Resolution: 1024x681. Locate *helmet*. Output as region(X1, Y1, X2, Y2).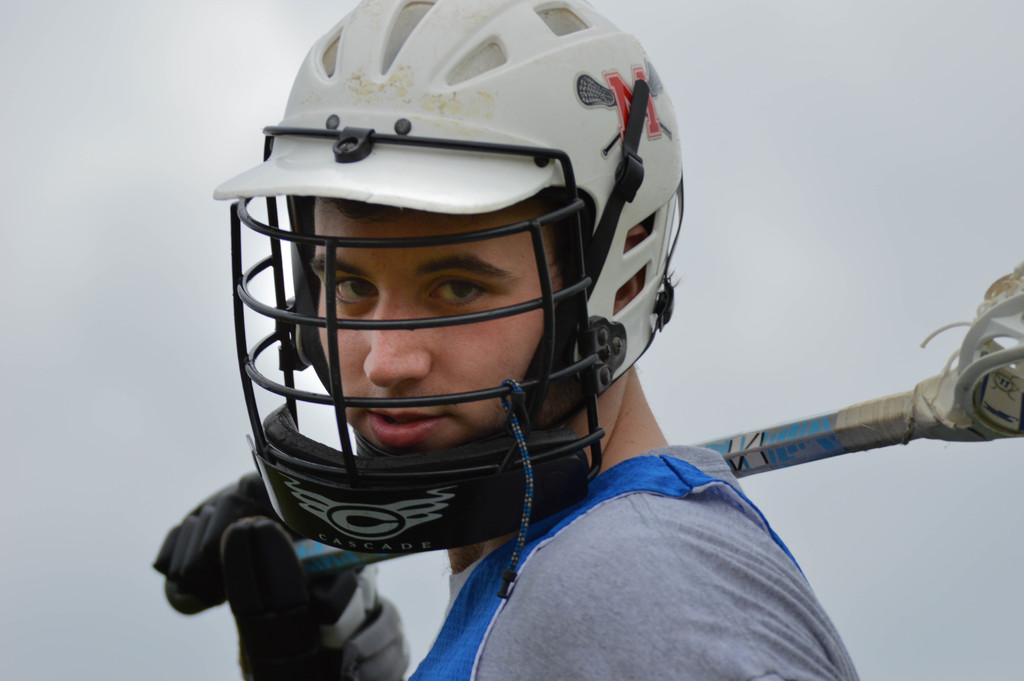
region(210, 0, 680, 555).
